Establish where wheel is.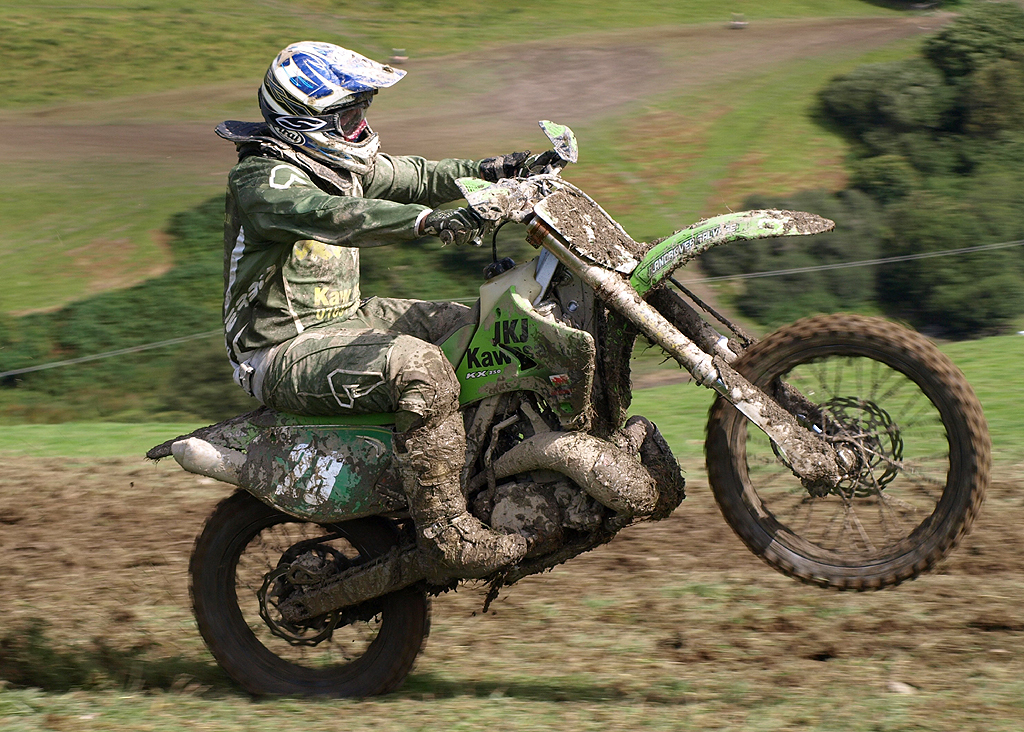
Established at 700, 309, 987, 595.
